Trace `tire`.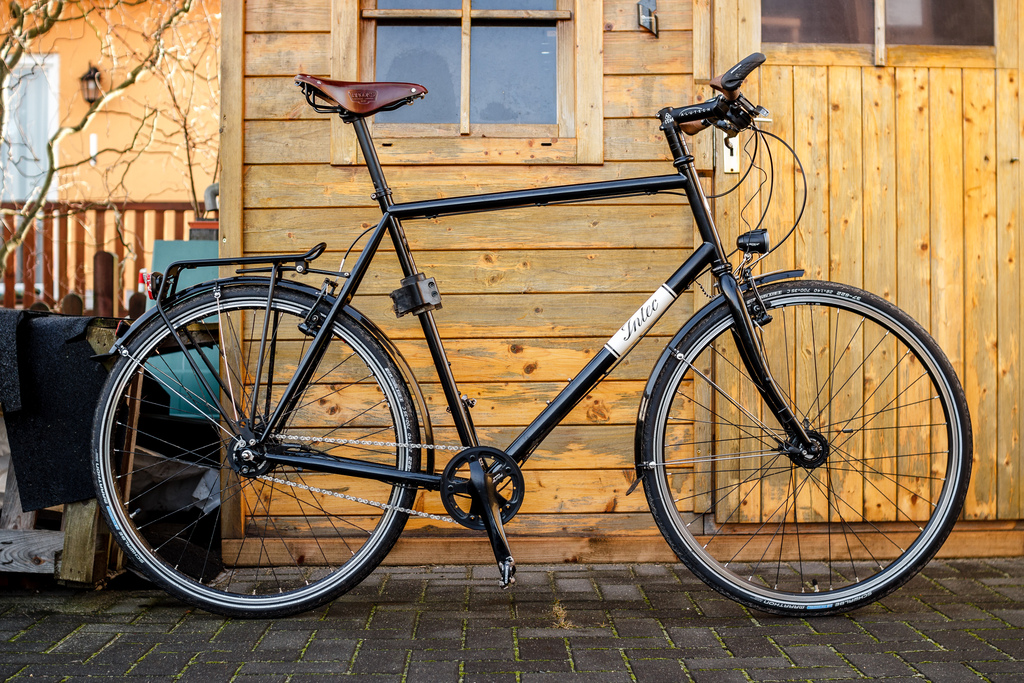
Traced to 113 274 426 620.
